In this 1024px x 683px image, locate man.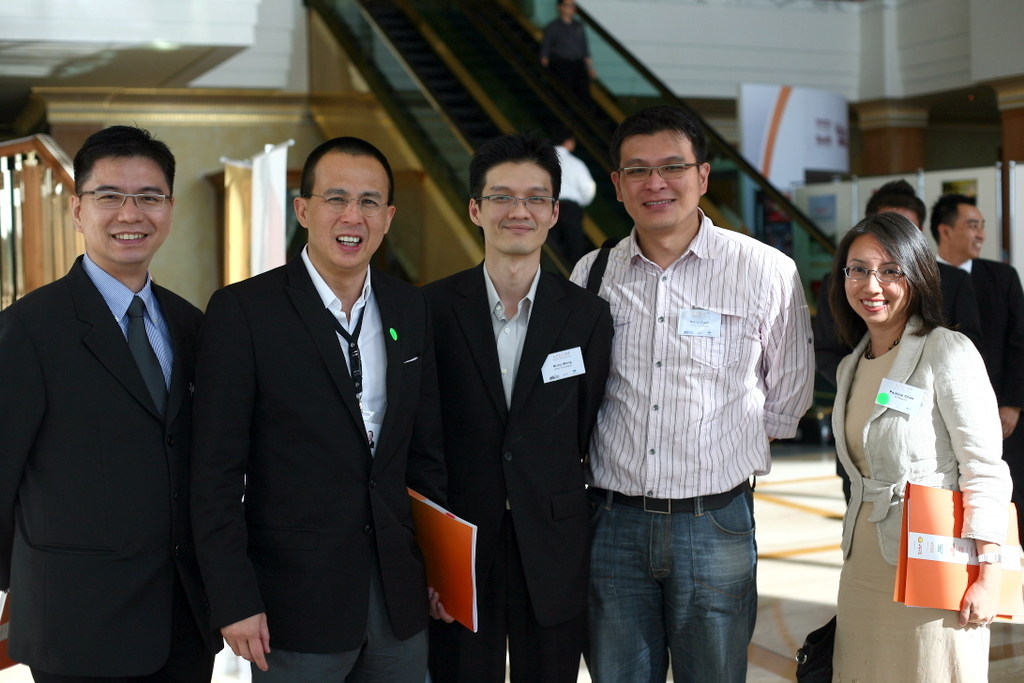
Bounding box: <bbox>6, 108, 229, 681</bbox>.
